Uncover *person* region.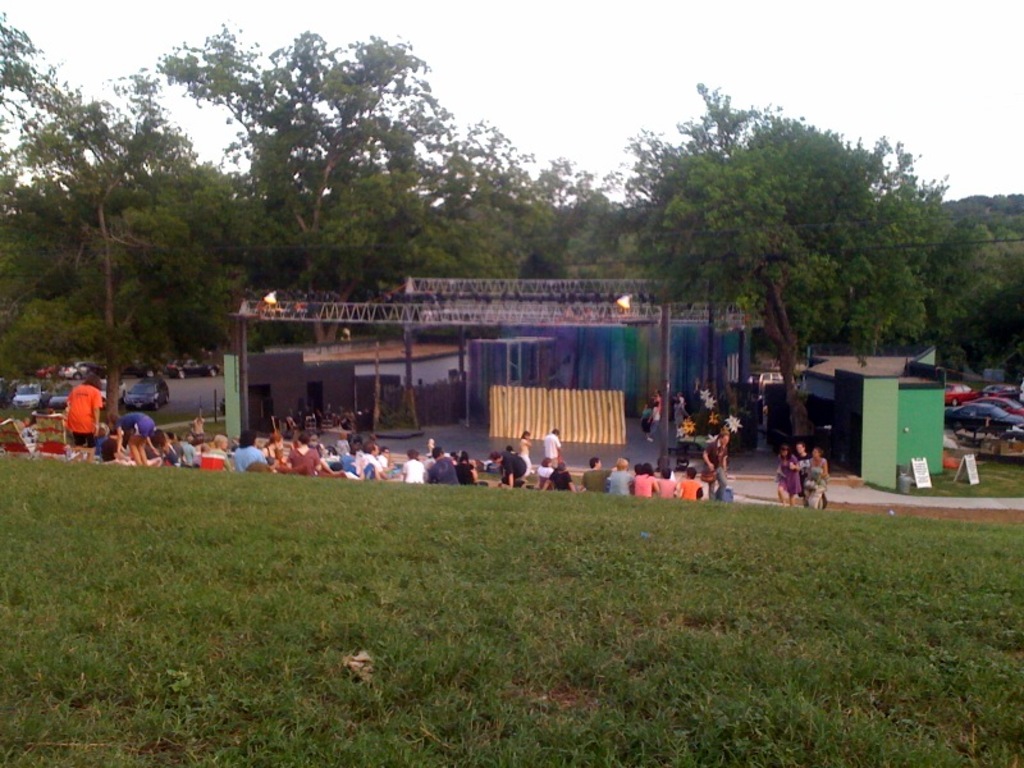
Uncovered: (left=375, top=445, right=398, bottom=489).
